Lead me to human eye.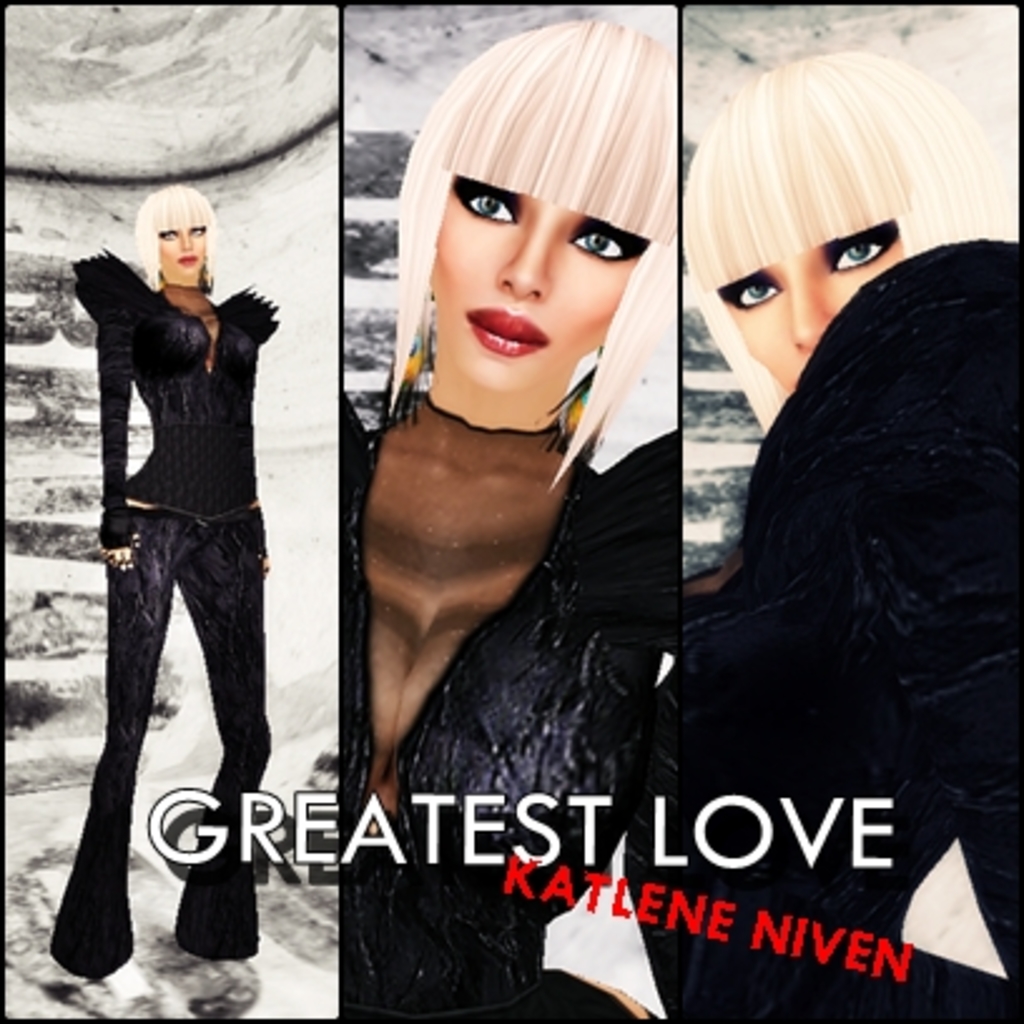
Lead to (723, 269, 788, 309).
